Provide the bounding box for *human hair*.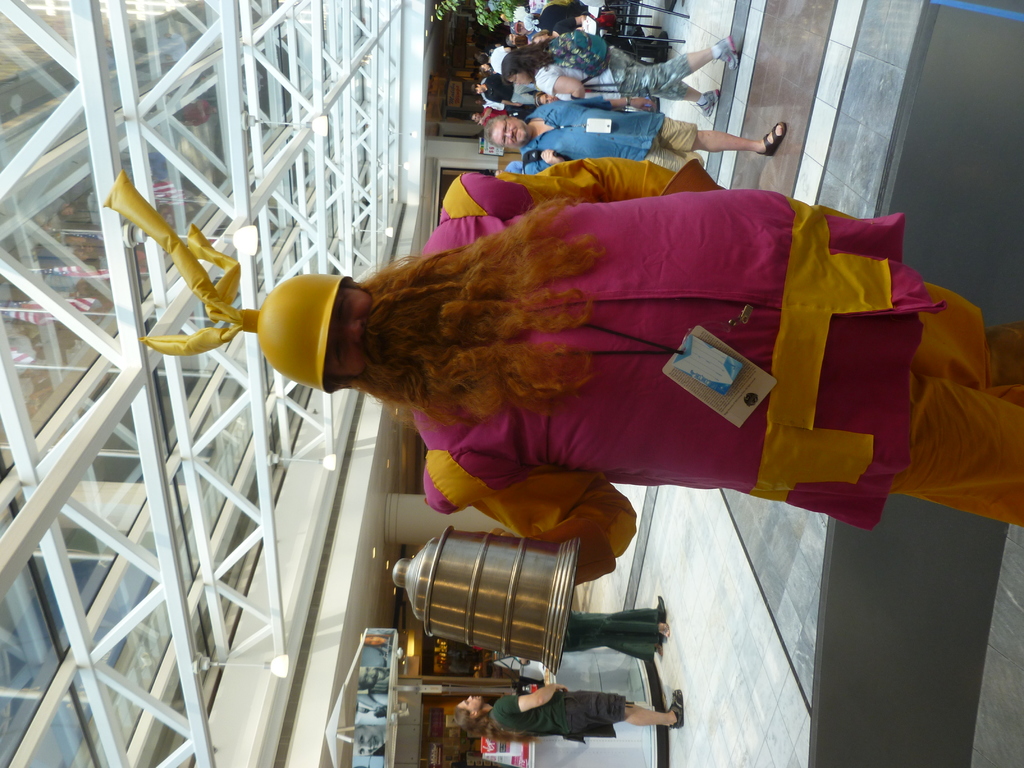
region(470, 111, 479, 123).
